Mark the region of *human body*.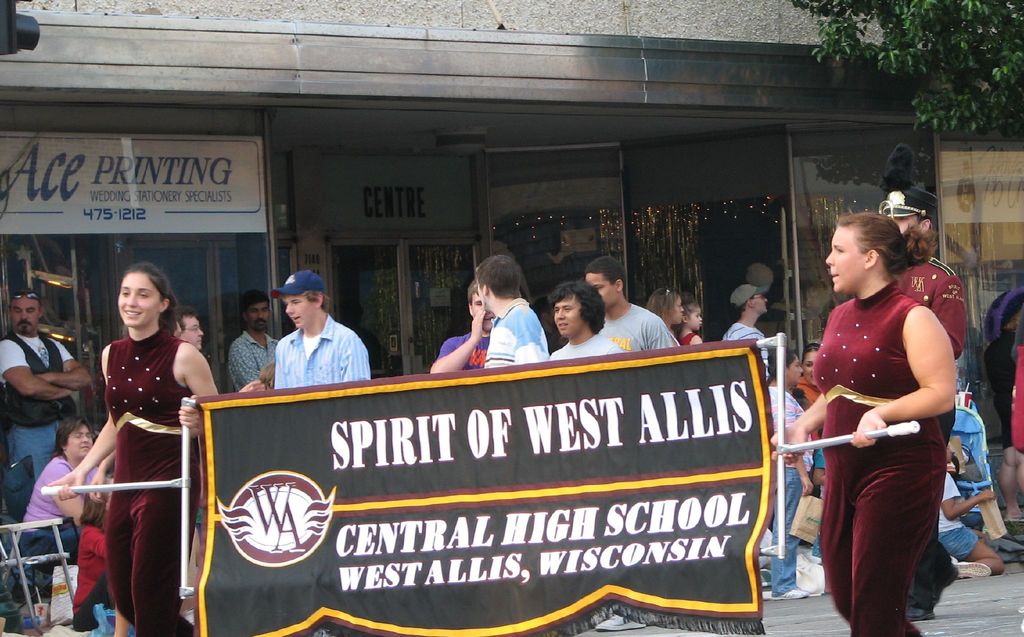
Region: Rect(268, 269, 374, 388).
